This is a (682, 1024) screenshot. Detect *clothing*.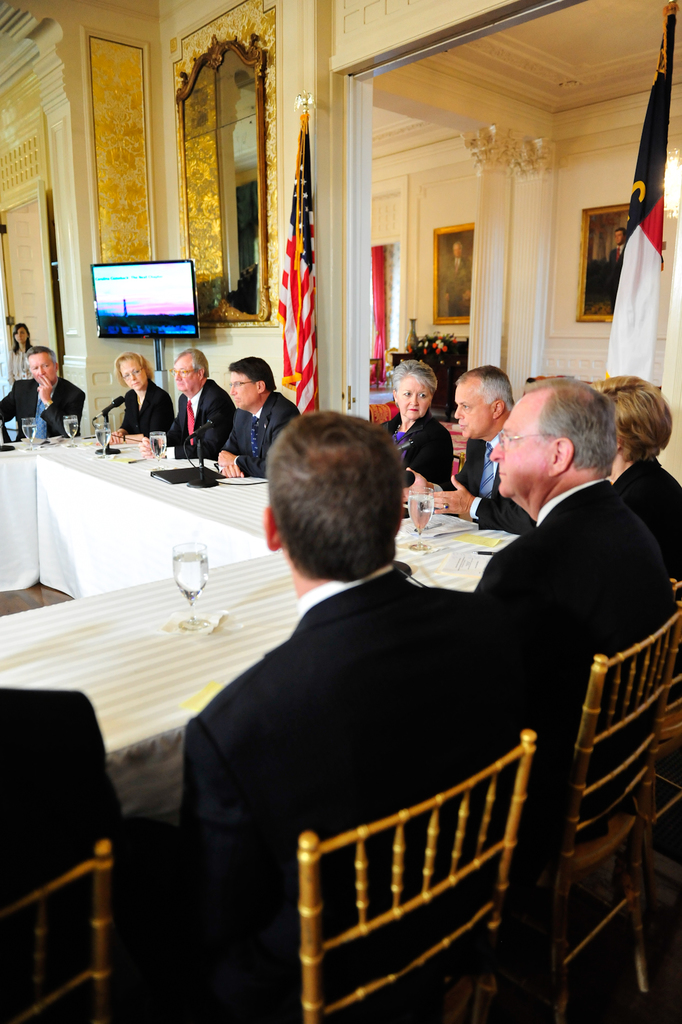
(left=1, top=379, right=87, bottom=440).
